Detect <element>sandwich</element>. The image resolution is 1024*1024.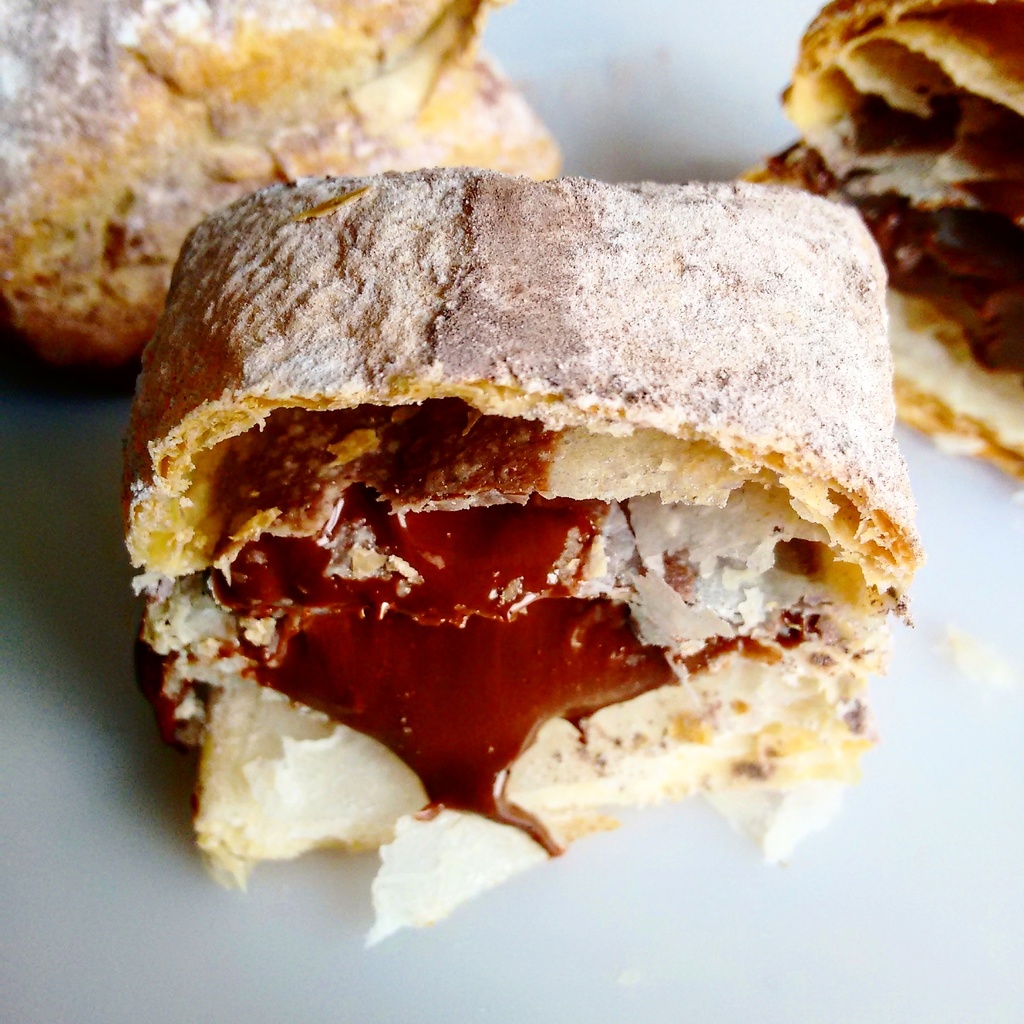
<box>0,0,561,371</box>.
